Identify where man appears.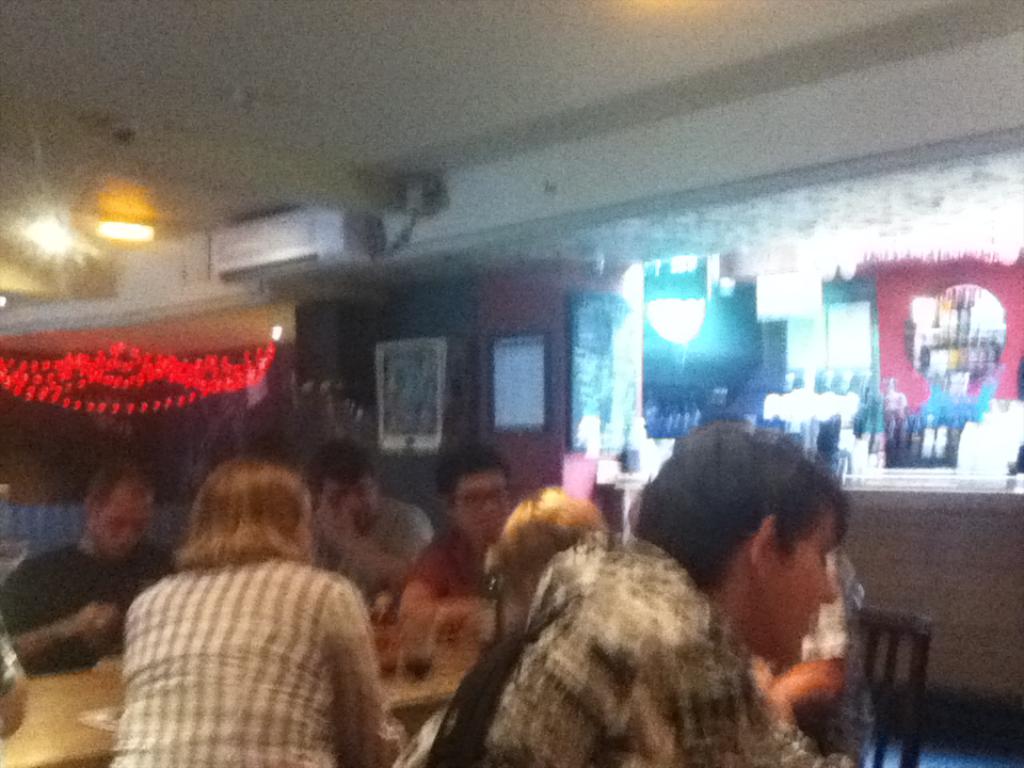
Appears at locate(288, 441, 434, 621).
